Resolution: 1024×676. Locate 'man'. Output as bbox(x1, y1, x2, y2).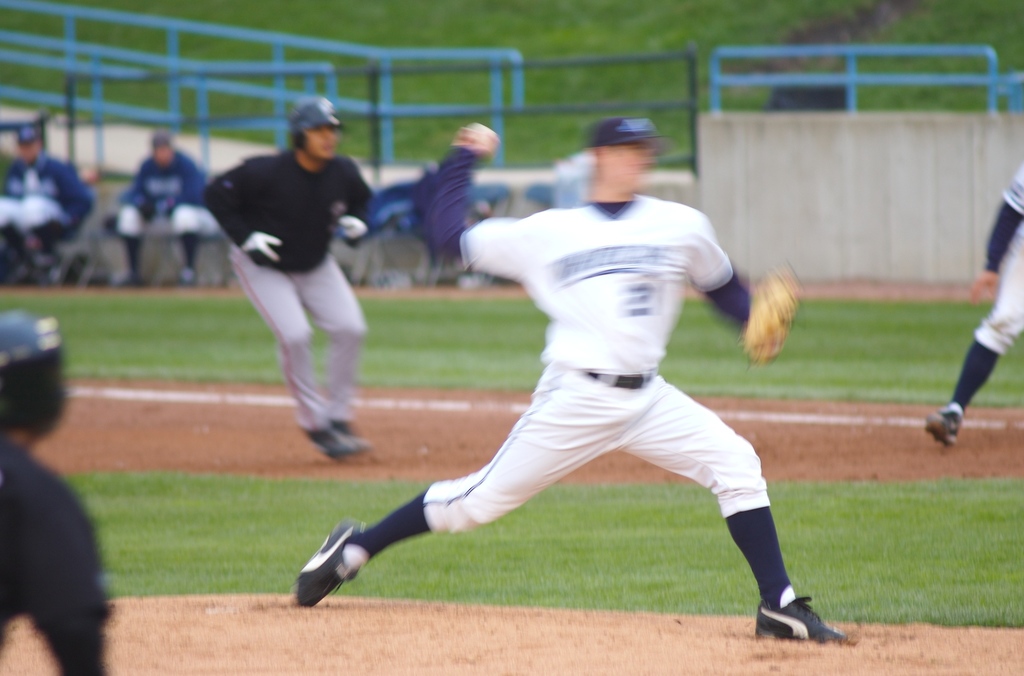
bbox(116, 127, 207, 287).
